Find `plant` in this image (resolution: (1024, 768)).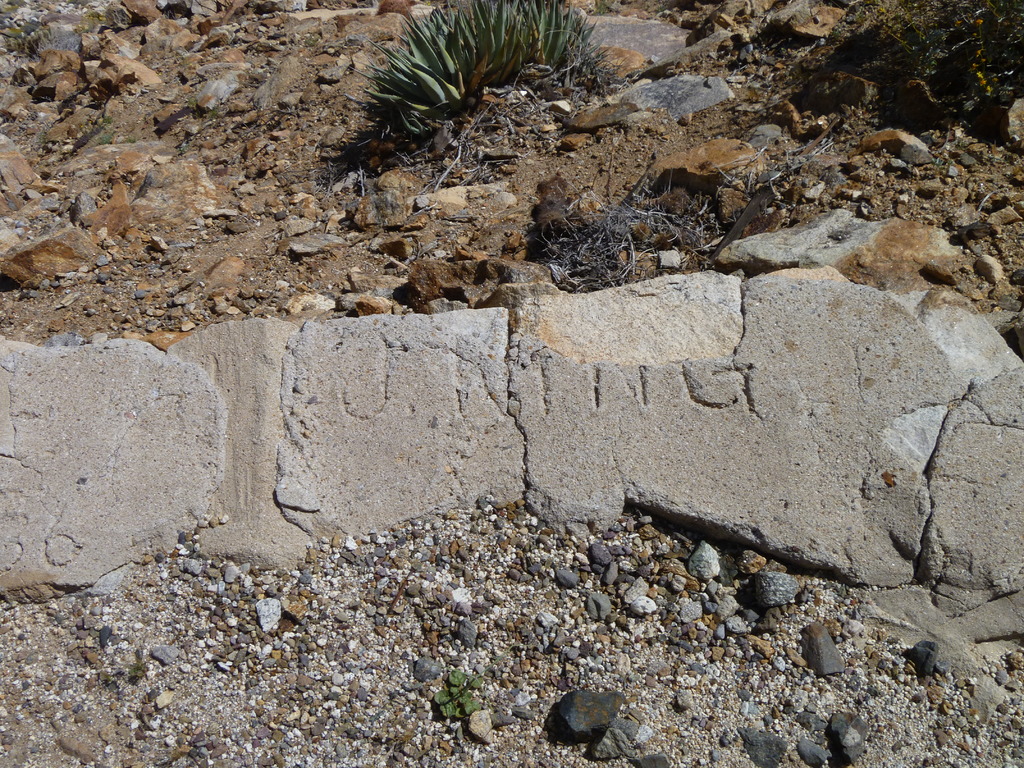
left=124, top=134, right=137, bottom=145.
